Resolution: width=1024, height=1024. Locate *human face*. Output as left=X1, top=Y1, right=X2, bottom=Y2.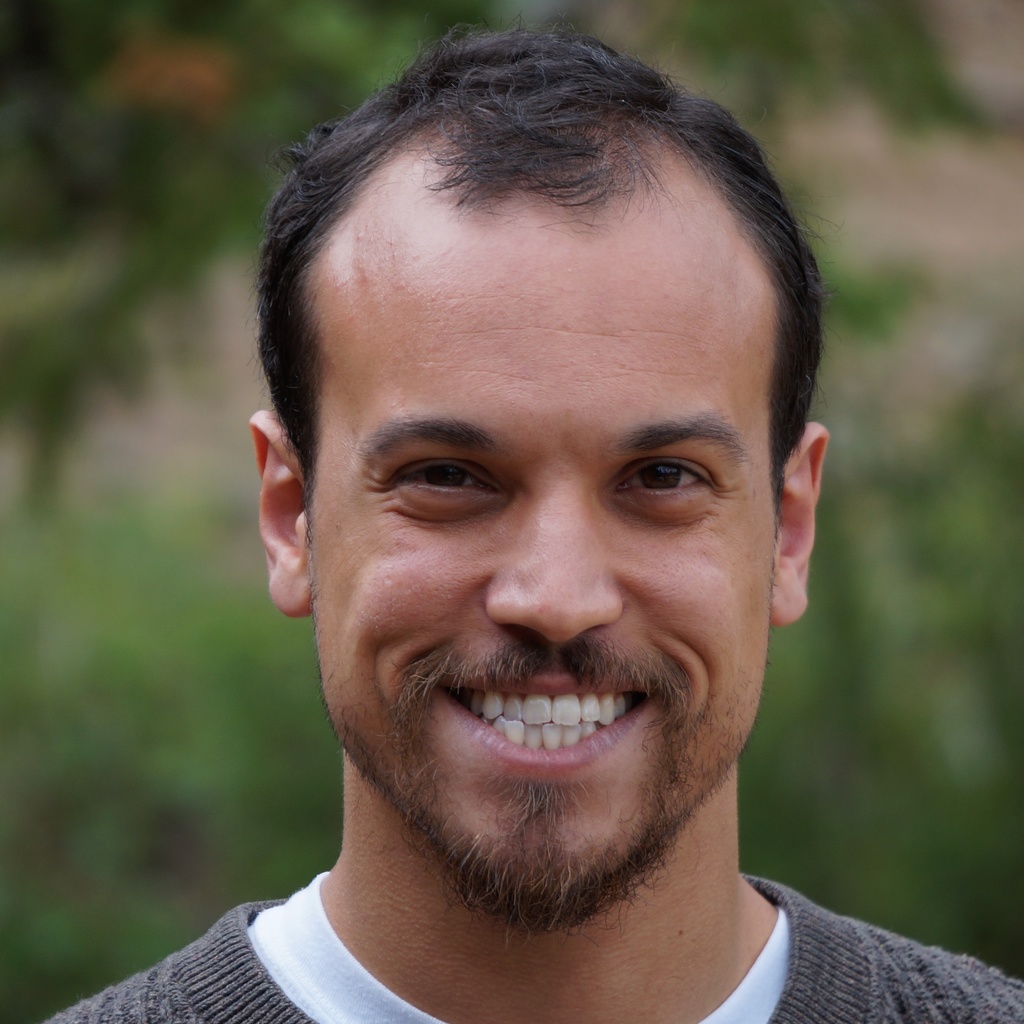
left=312, top=216, right=768, bottom=923.
